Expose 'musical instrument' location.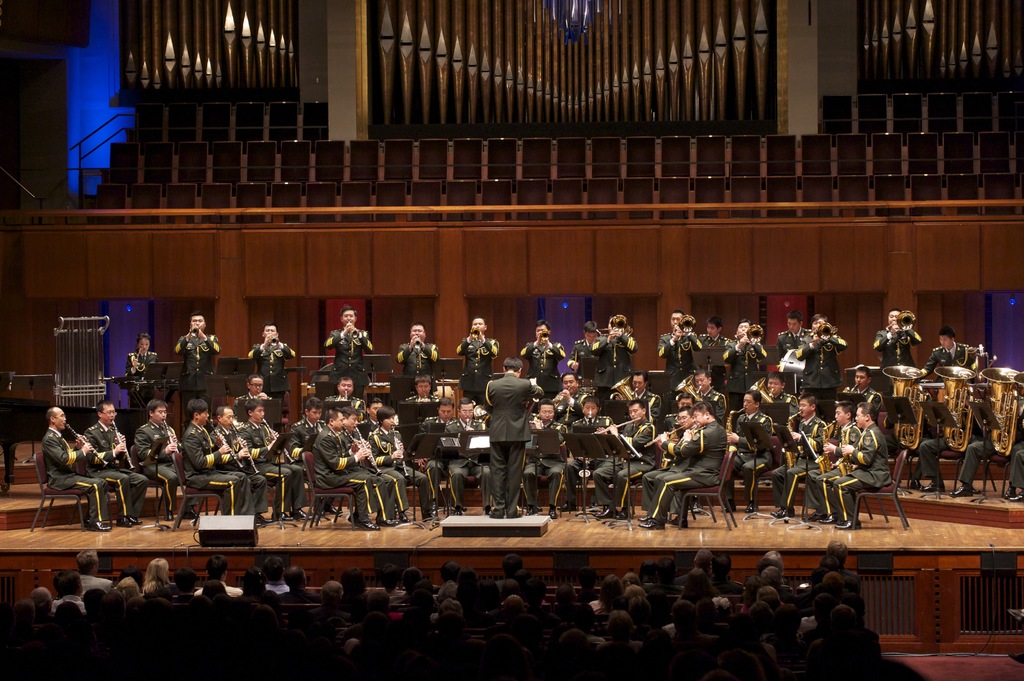
Exposed at BBox(111, 421, 133, 466).
